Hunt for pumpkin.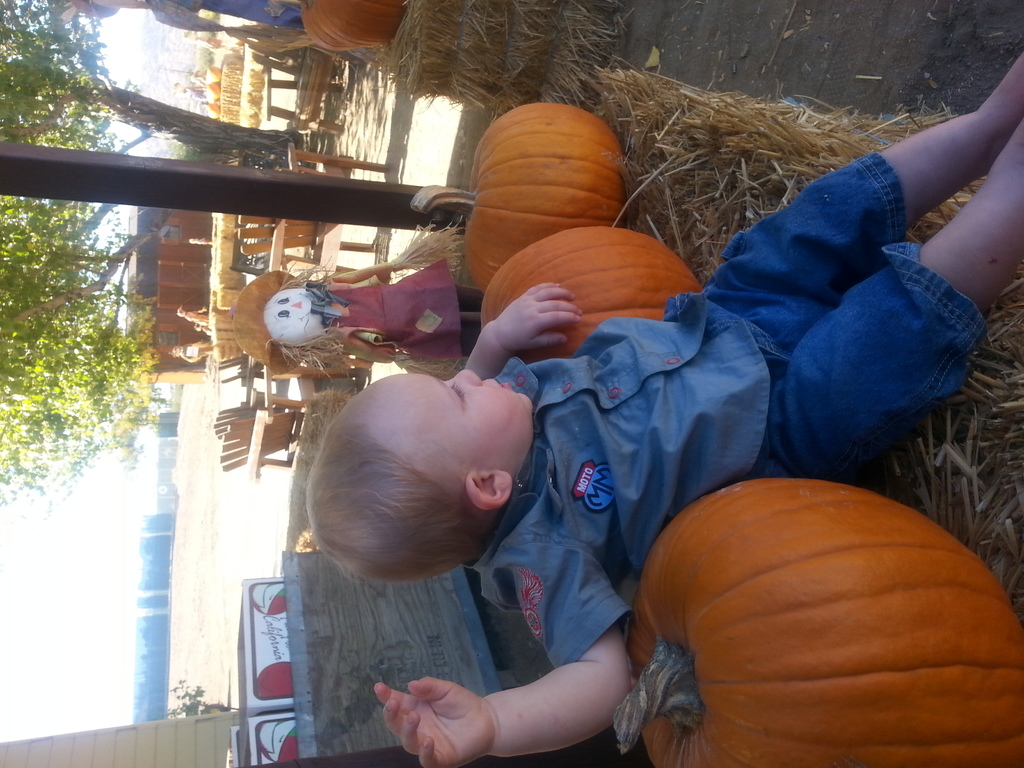
Hunted down at (left=418, top=106, right=629, bottom=297).
